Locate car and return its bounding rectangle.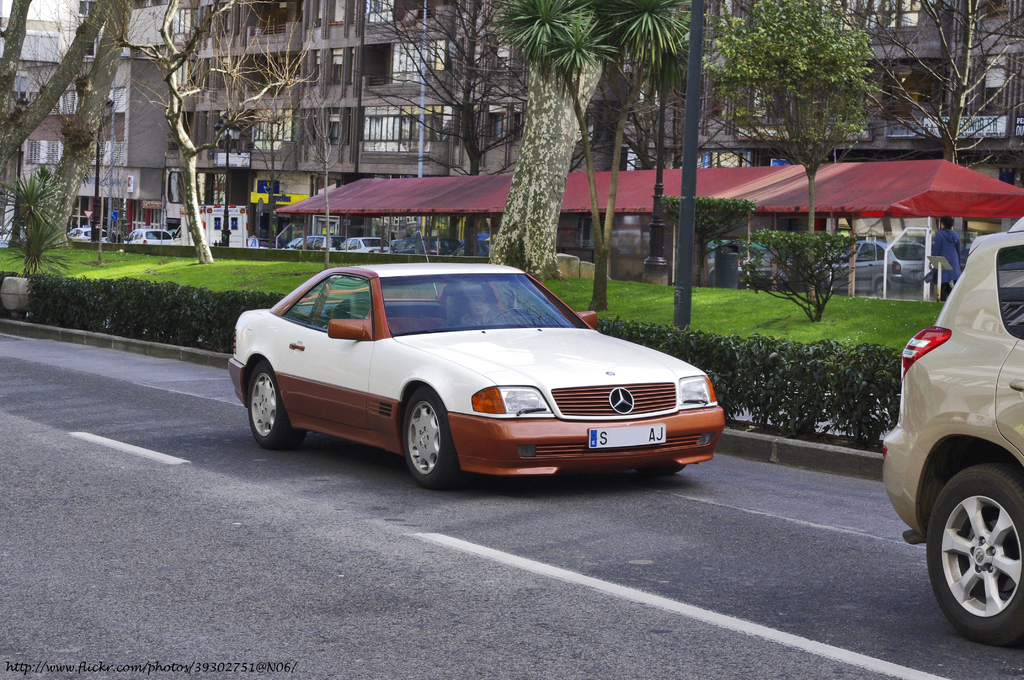
Rect(337, 229, 378, 248).
